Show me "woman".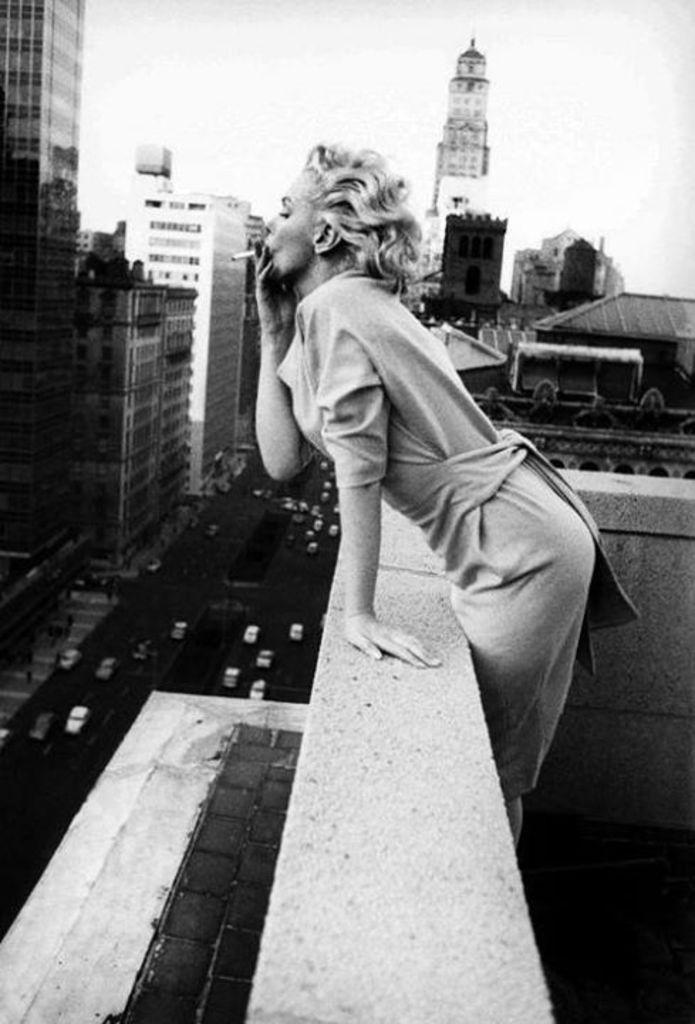
"woman" is here: box(247, 118, 590, 772).
